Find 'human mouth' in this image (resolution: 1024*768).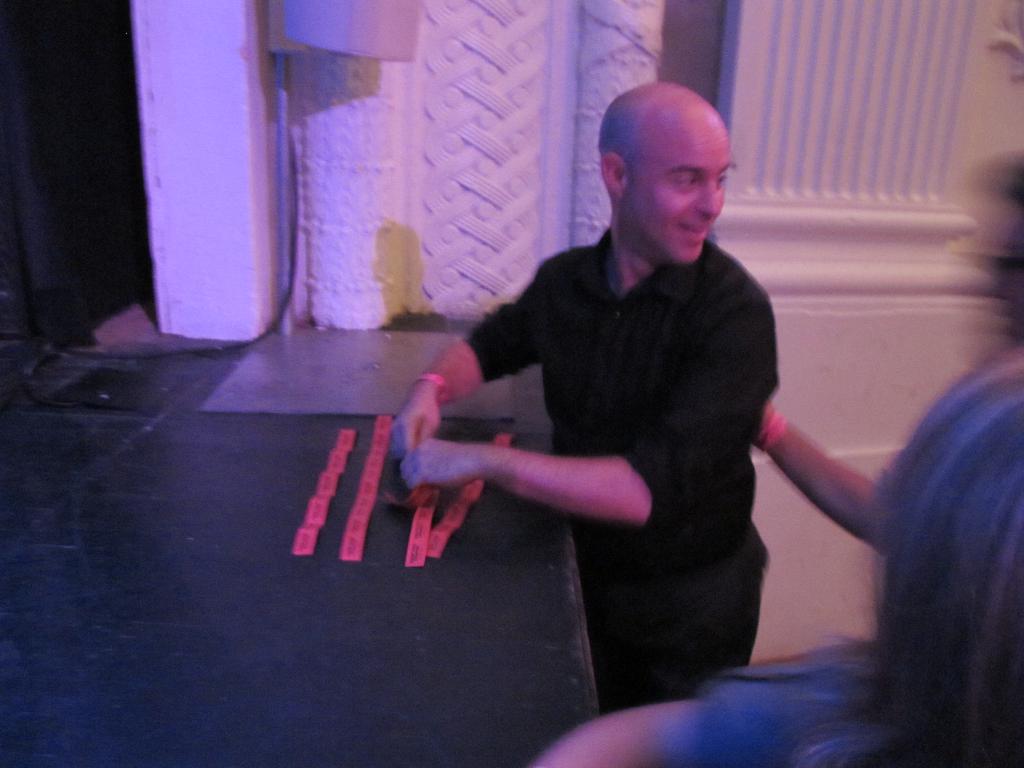
[x1=673, y1=212, x2=712, y2=244].
